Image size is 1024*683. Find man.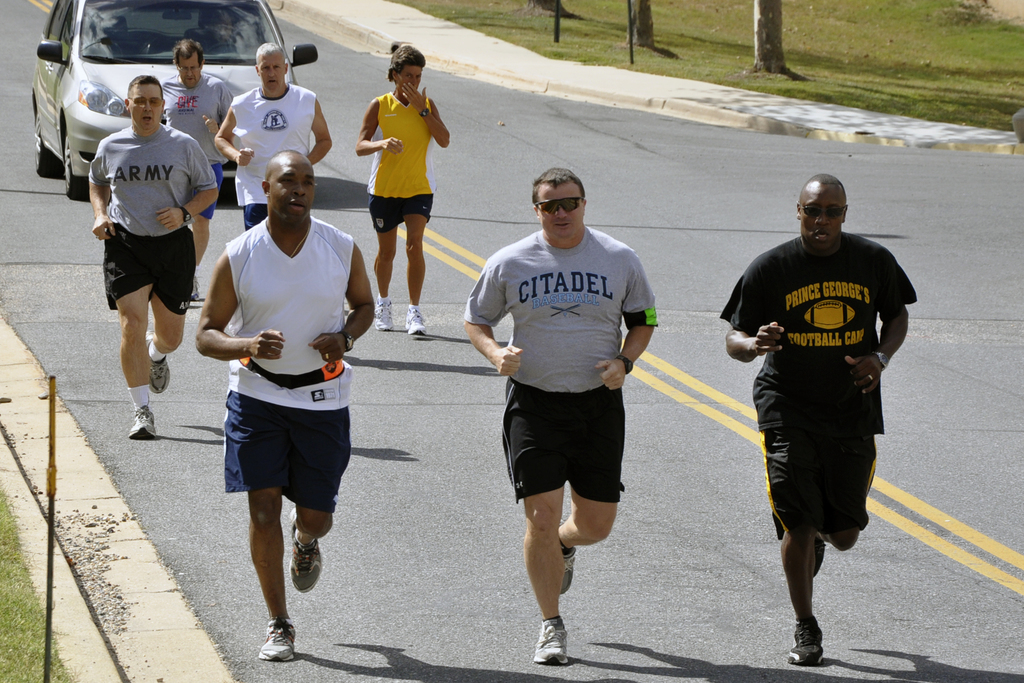
pyautogui.locateOnScreen(194, 150, 375, 659).
